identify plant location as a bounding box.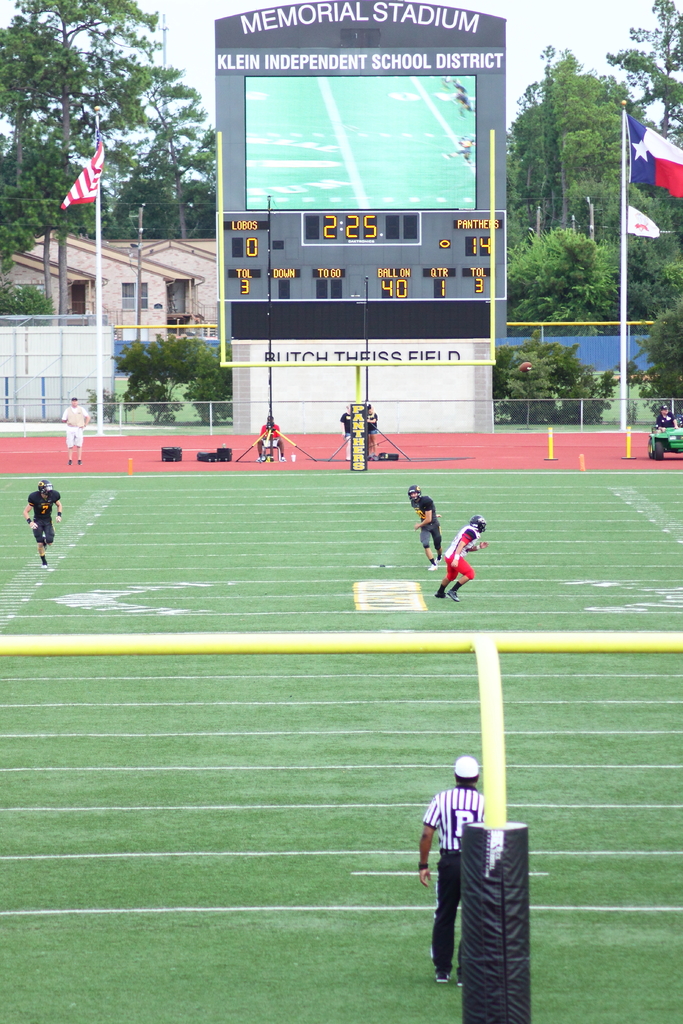
81 389 129 424.
